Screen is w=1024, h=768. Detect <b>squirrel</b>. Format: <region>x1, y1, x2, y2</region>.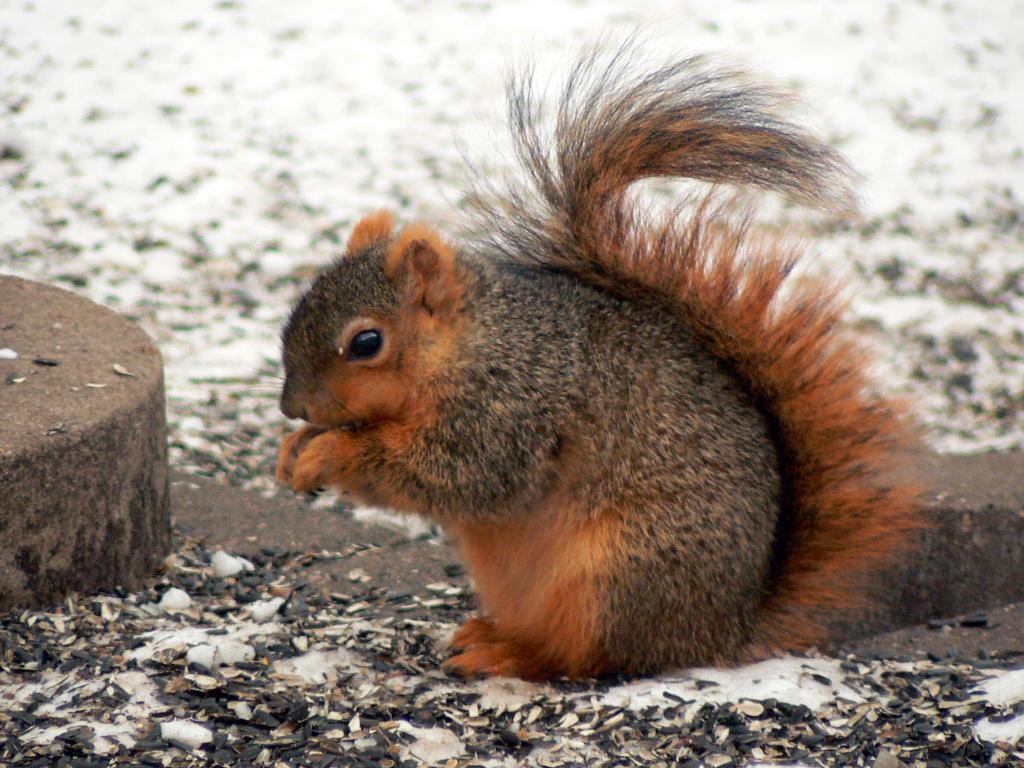
<region>278, 89, 914, 701</region>.
